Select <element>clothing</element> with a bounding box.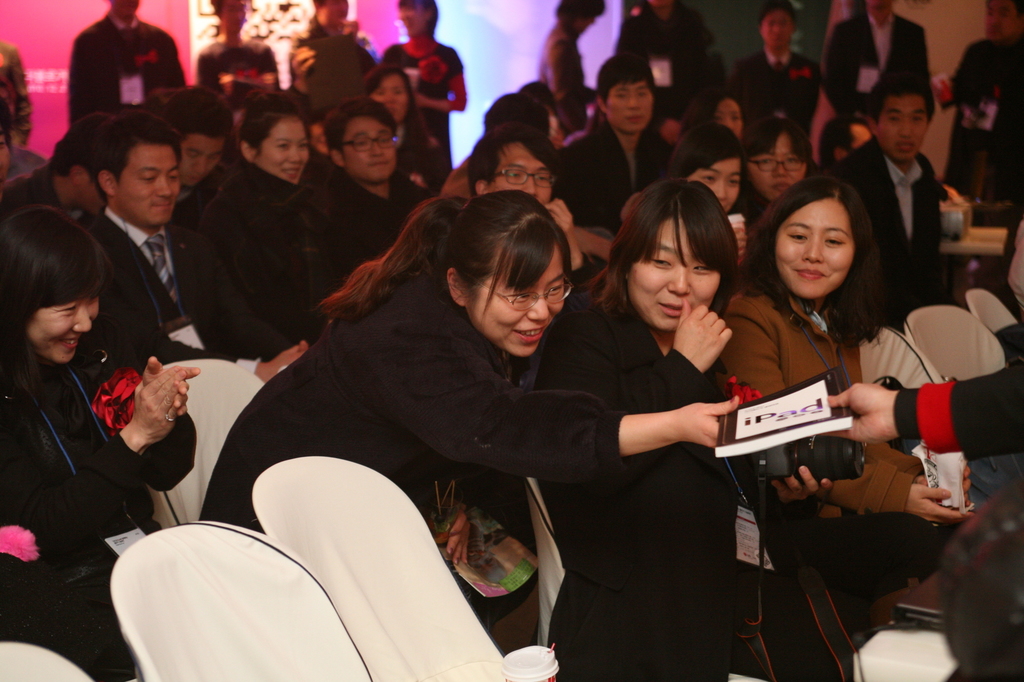
box=[197, 159, 398, 368].
